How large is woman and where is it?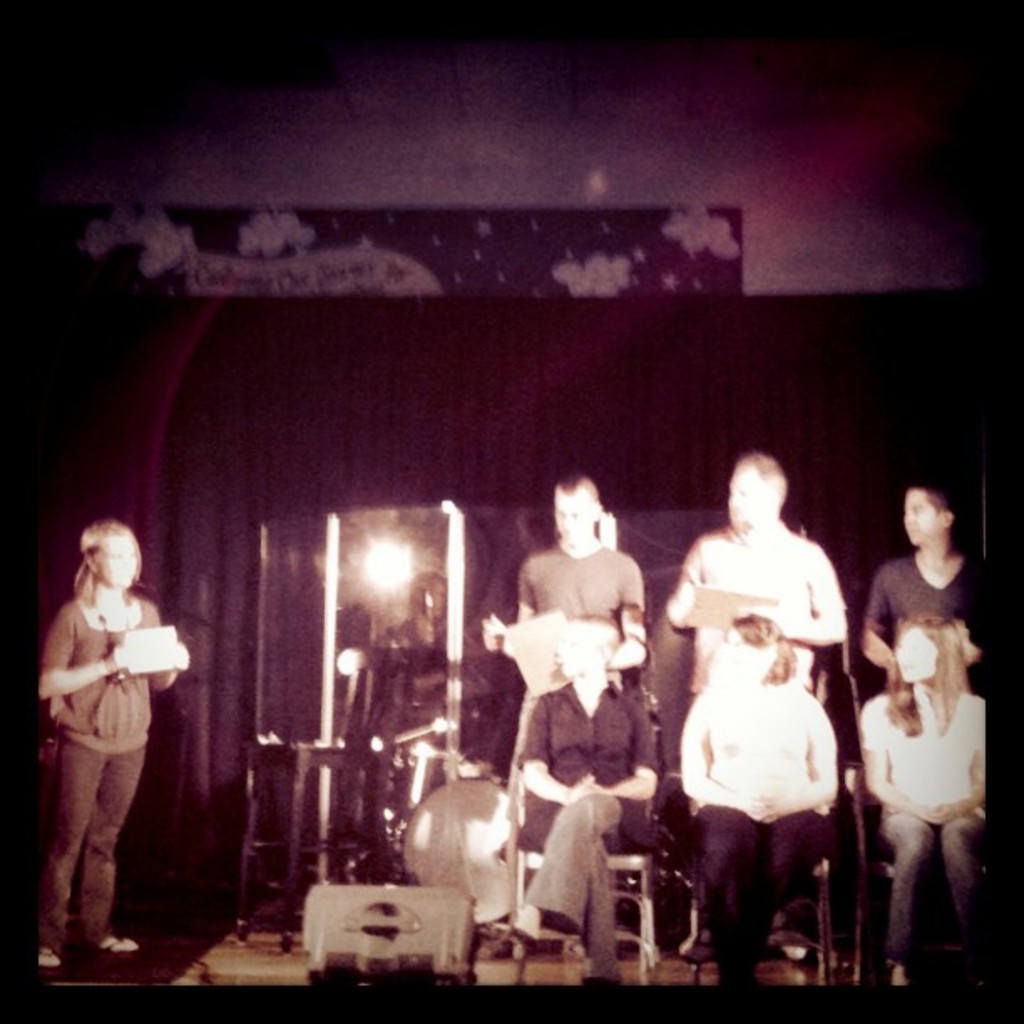
Bounding box: pyautogui.locateOnScreen(857, 617, 987, 996).
